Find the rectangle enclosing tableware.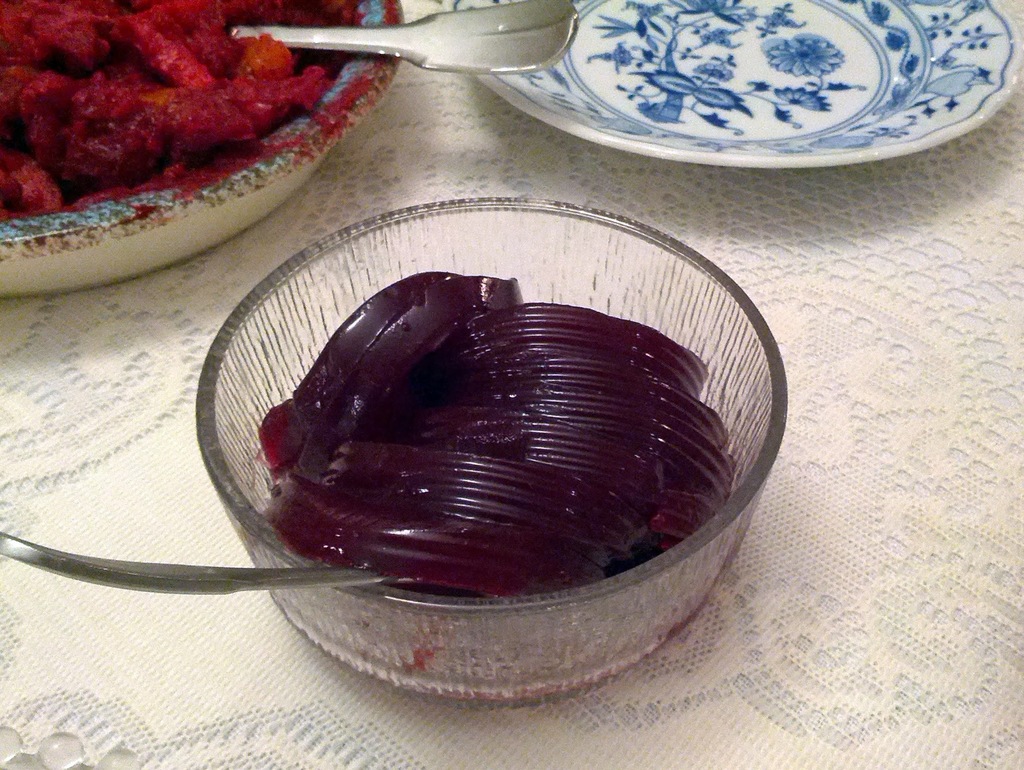
detection(0, 528, 397, 593).
